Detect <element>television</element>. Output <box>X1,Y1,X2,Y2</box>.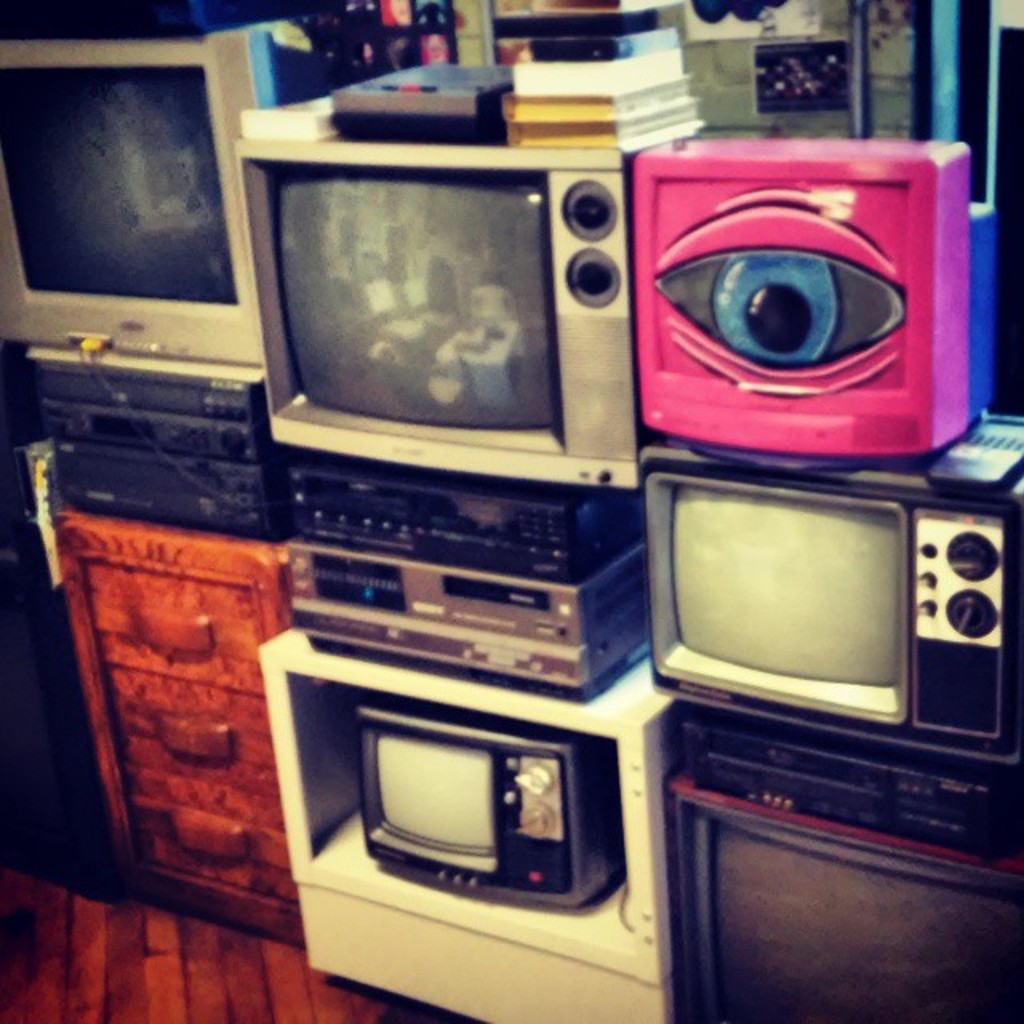
<box>358,715,598,910</box>.
